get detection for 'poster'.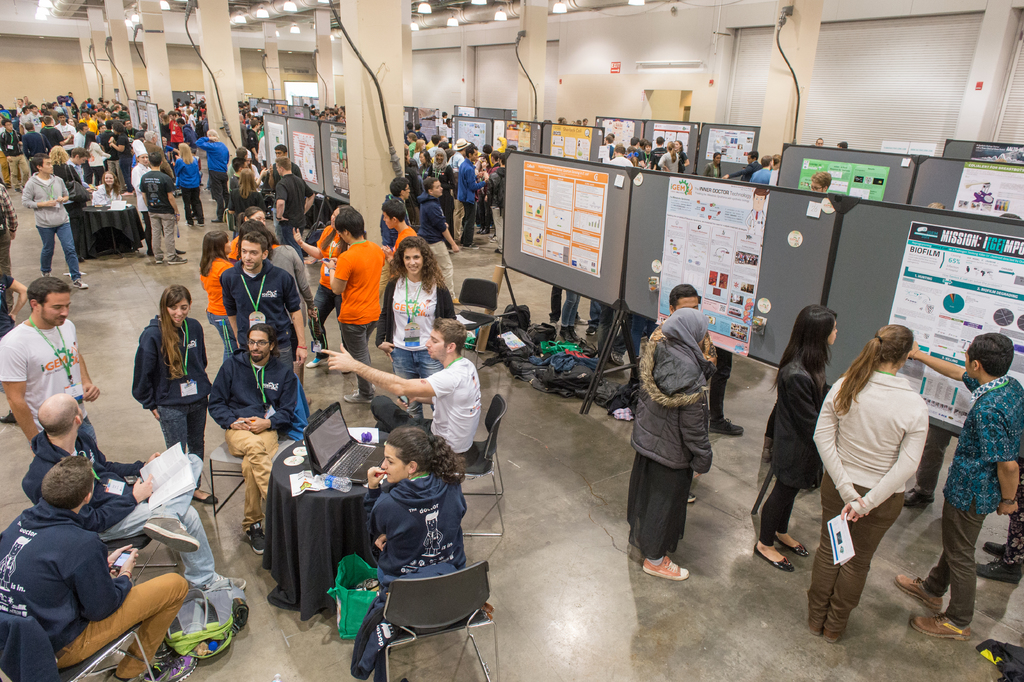
Detection: (x1=792, y1=160, x2=888, y2=201).
